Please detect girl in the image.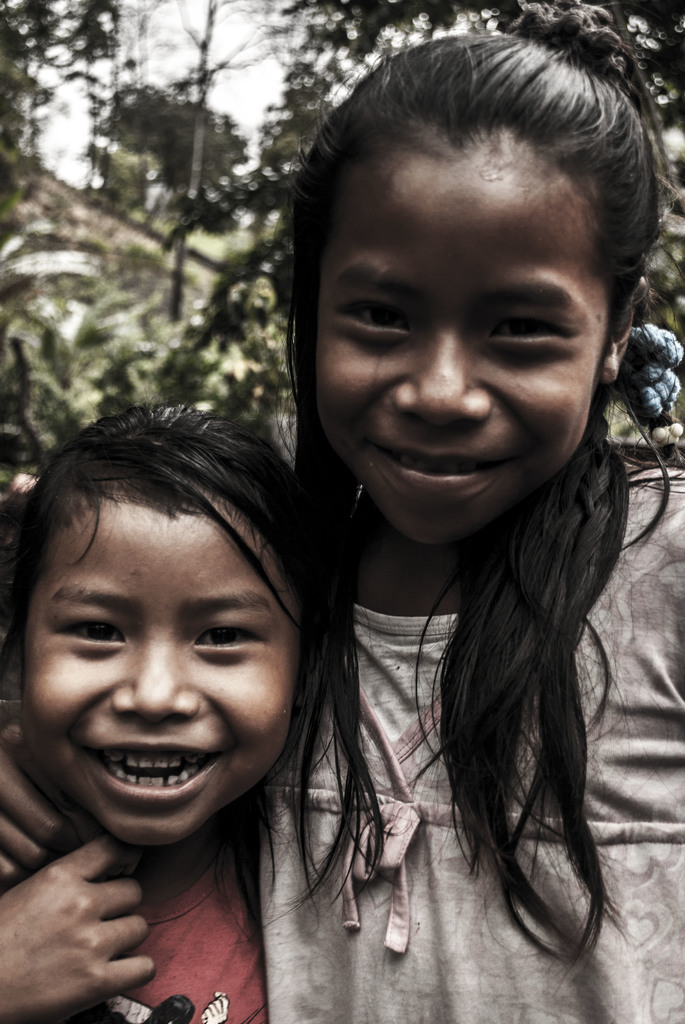
left=0, top=400, right=388, bottom=1023.
